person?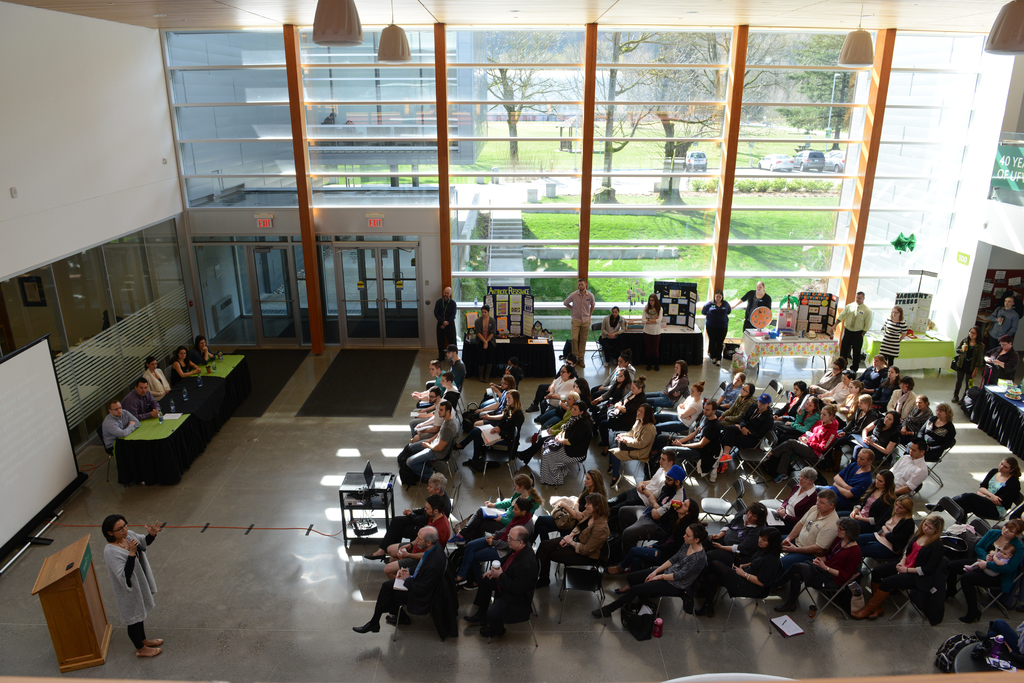
l=626, t=445, r=684, b=506
